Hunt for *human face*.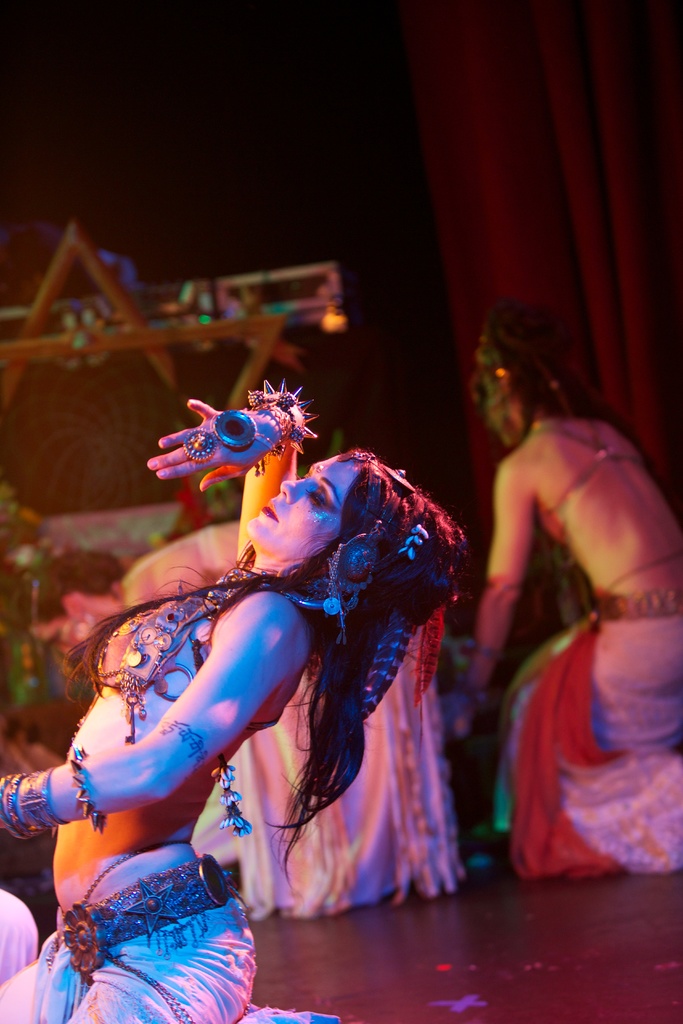
Hunted down at 244,454,358,561.
